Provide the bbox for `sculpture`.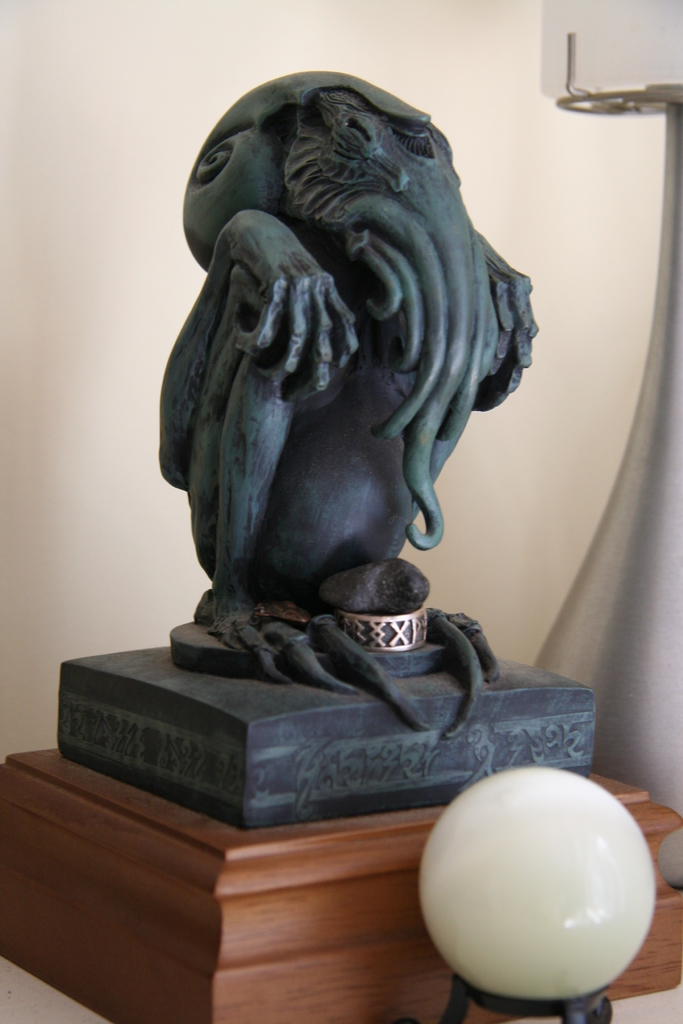
{"left": 151, "top": 88, "right": 536, "bottom": 695}.
